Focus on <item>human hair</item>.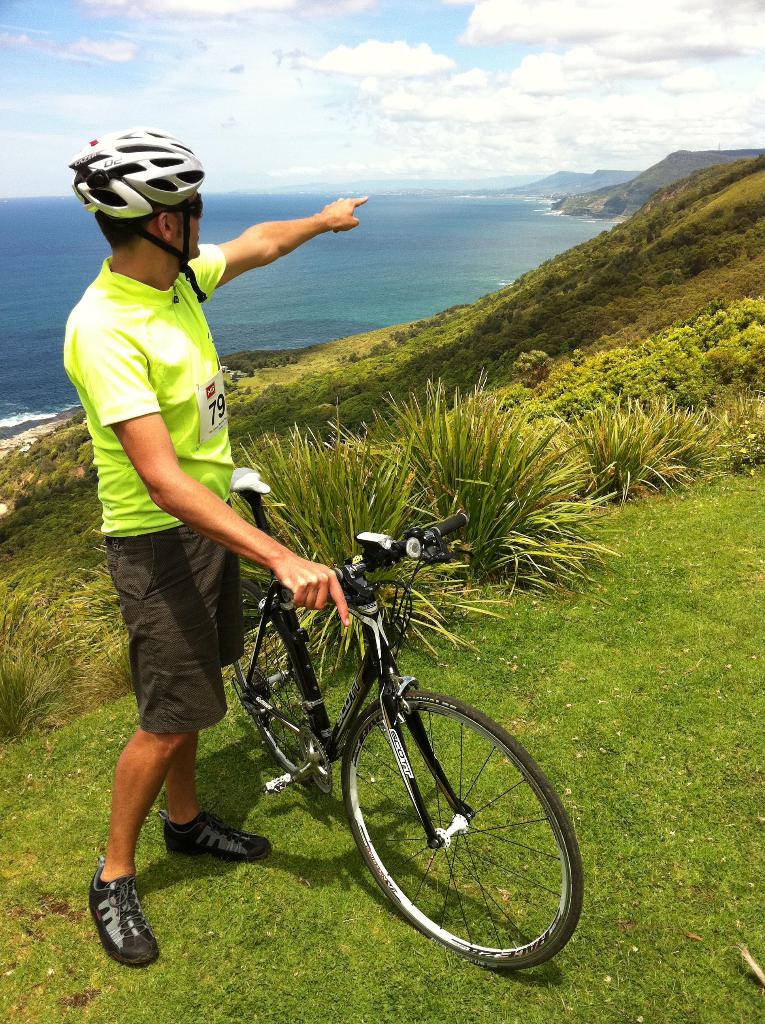
Focused at select_region(91, 208, 150, 250).
